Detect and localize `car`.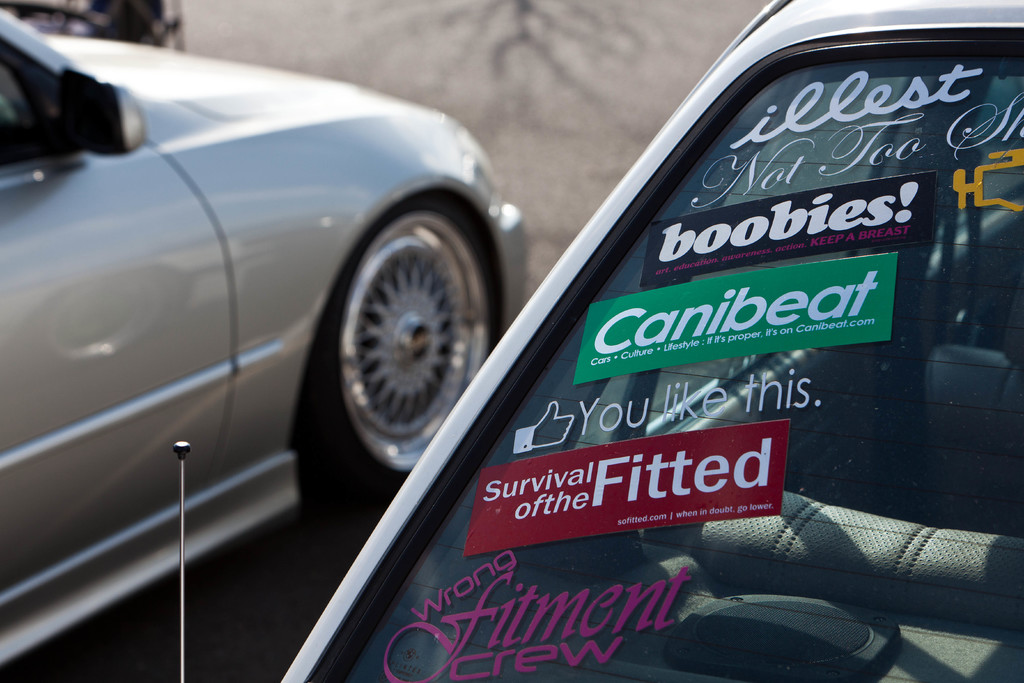
Localized at bbox=(0, 0, 537, 680).
